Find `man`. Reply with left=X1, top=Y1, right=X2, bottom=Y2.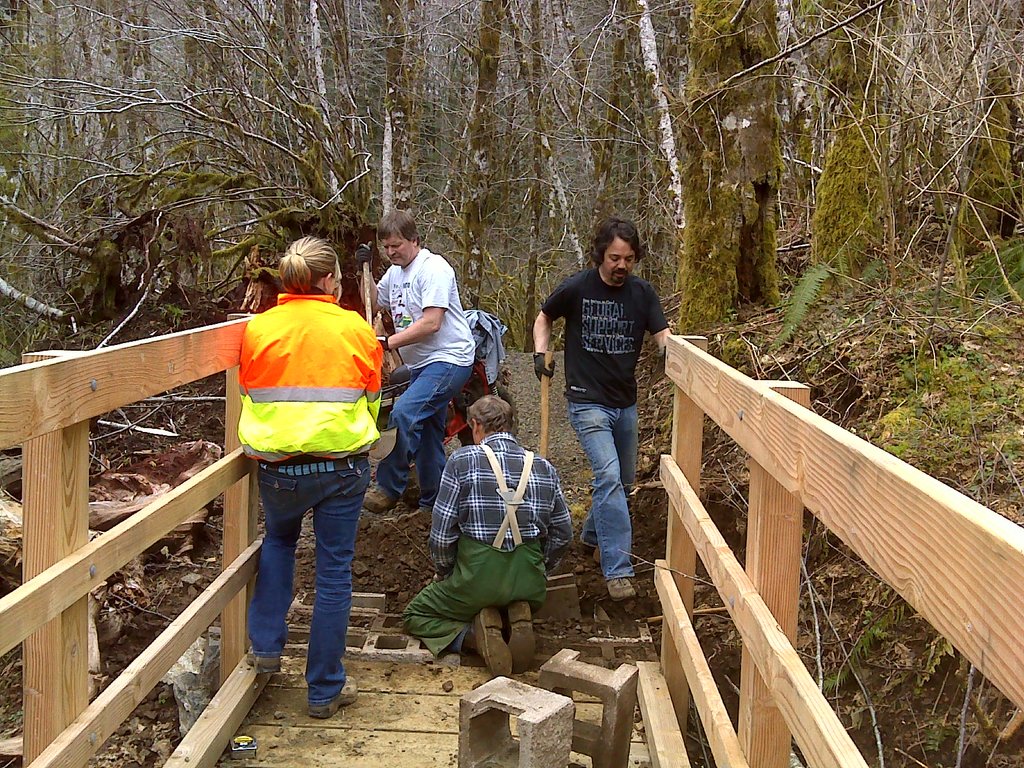
left=533, top=225, right=673, bottom=596.
